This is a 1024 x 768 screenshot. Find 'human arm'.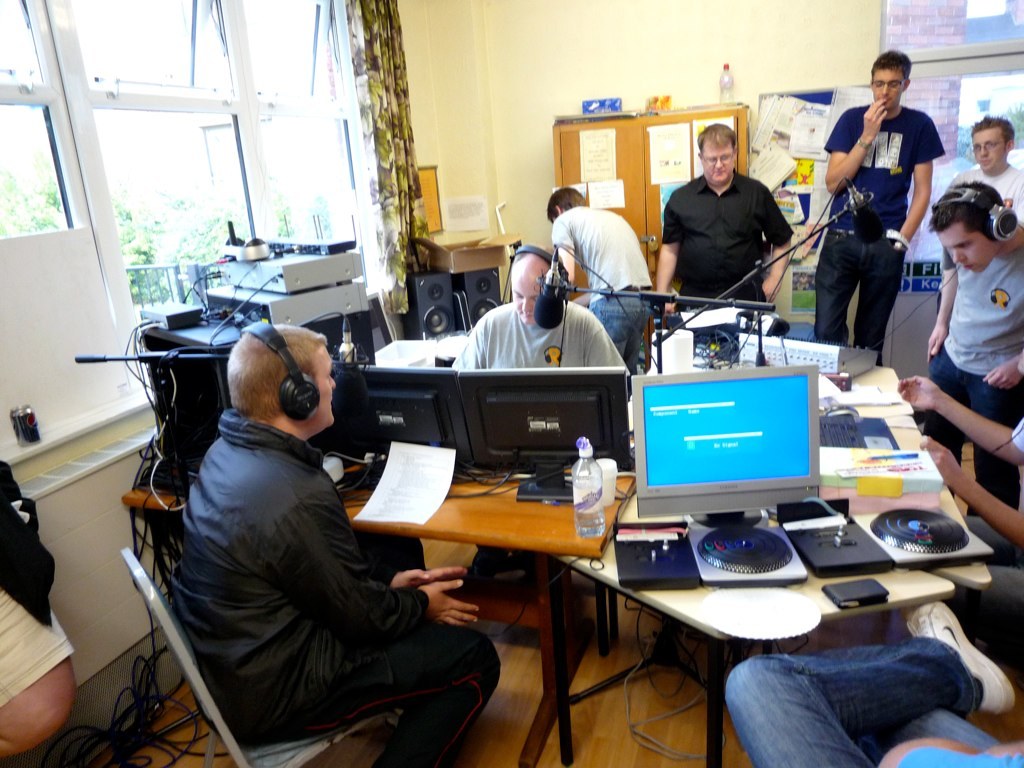
Bounding box: pyautogui.locateOnScreen(449, 315, 484, 367).
